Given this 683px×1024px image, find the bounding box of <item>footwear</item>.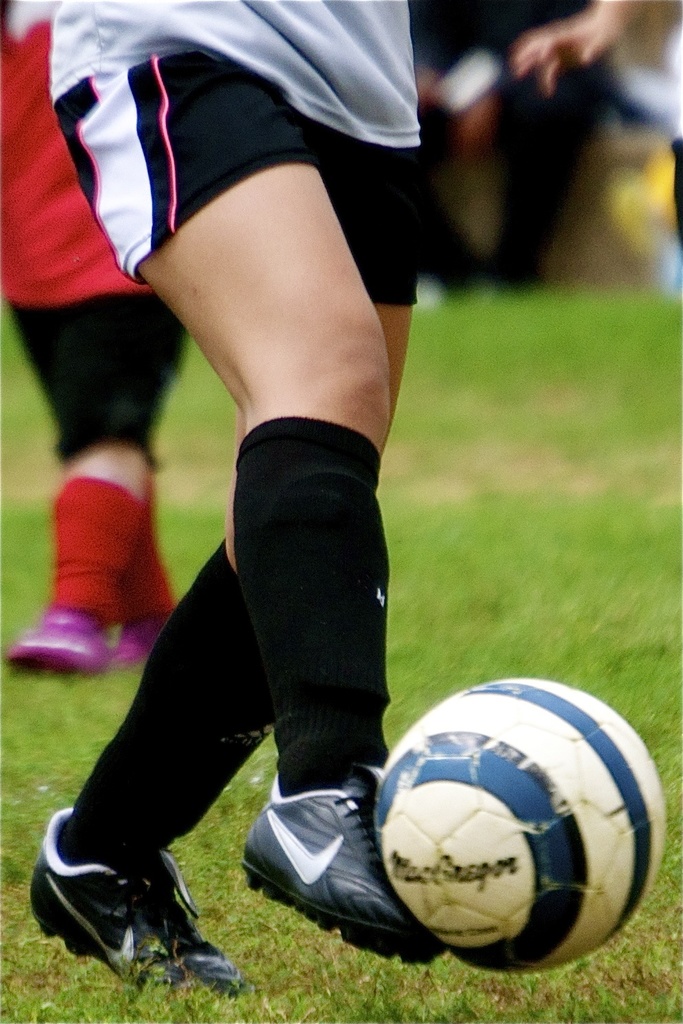
[x1=229, y1=754, x2=459, y2=971].
